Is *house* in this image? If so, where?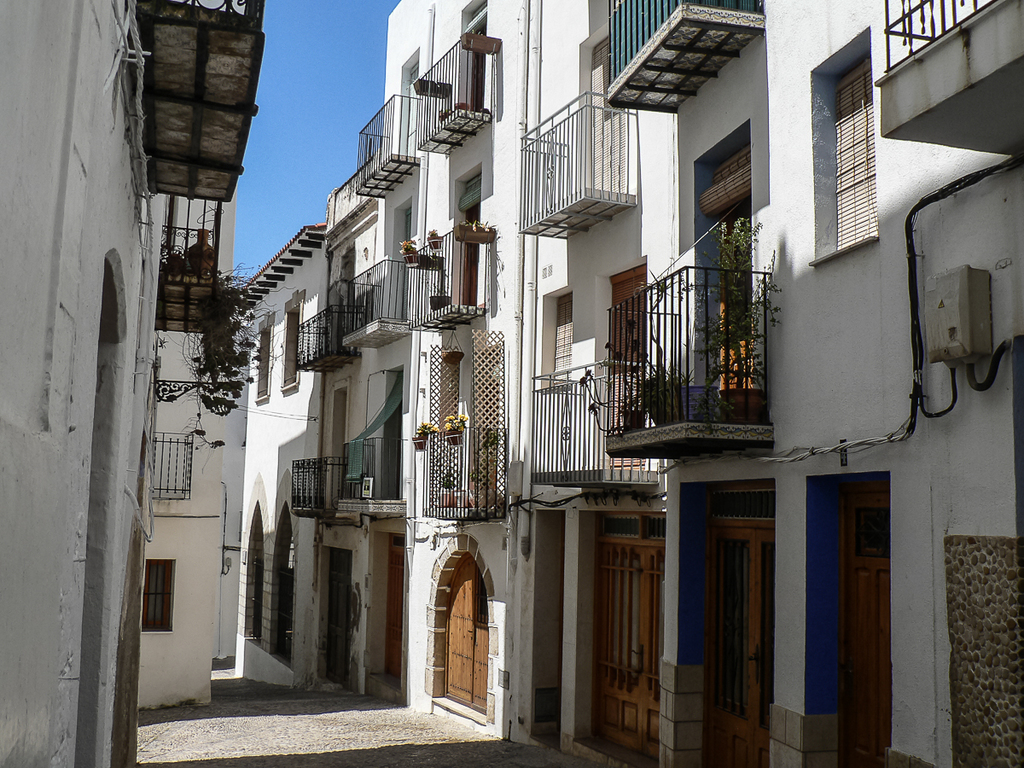
Yes, at 119 0 1001 762.
